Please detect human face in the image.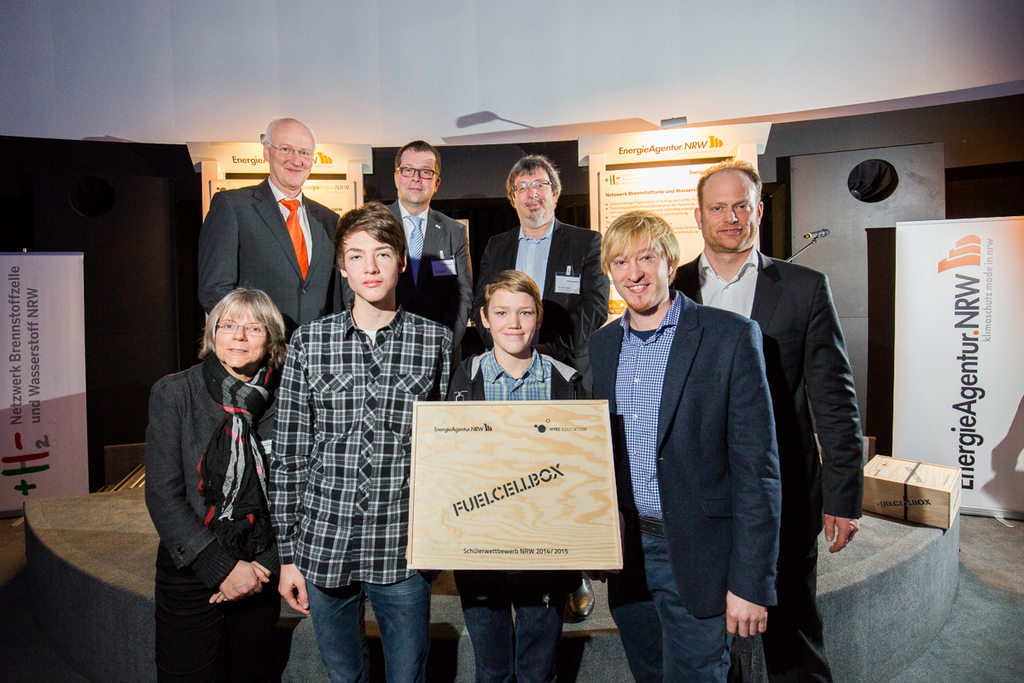
{"x1": 214, "y1": 305, "x2": 266, "y2": 365}.
